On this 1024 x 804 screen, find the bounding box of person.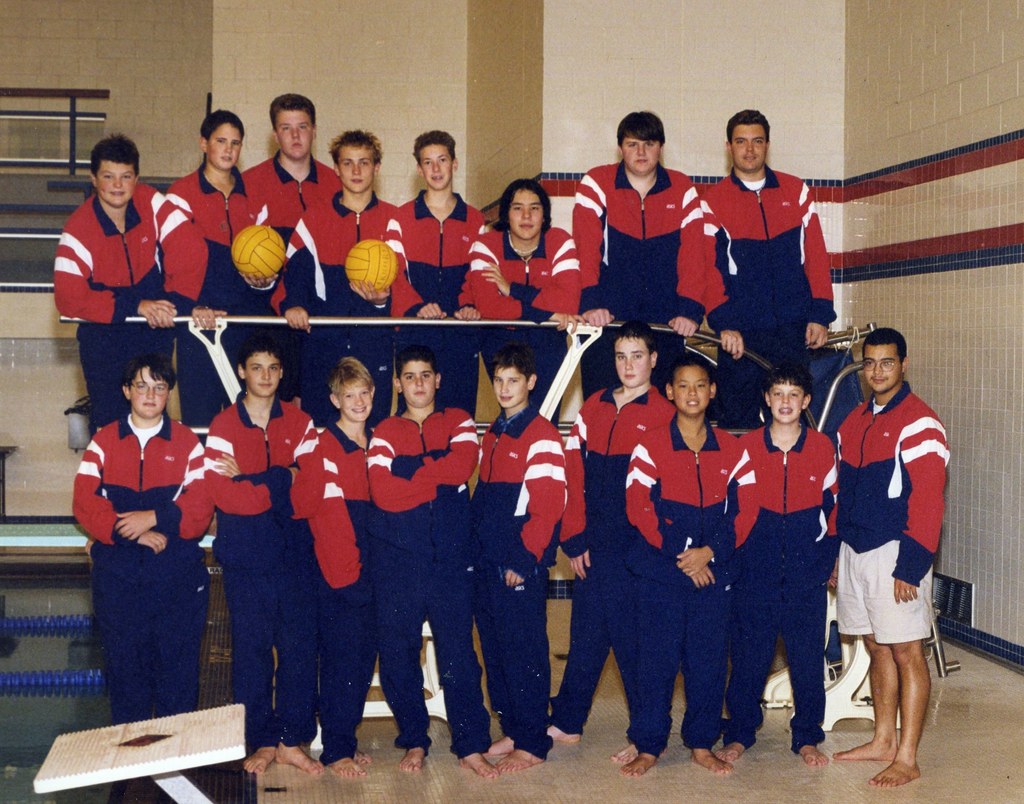
Bounding box: box(243, 92, 337, 419).
